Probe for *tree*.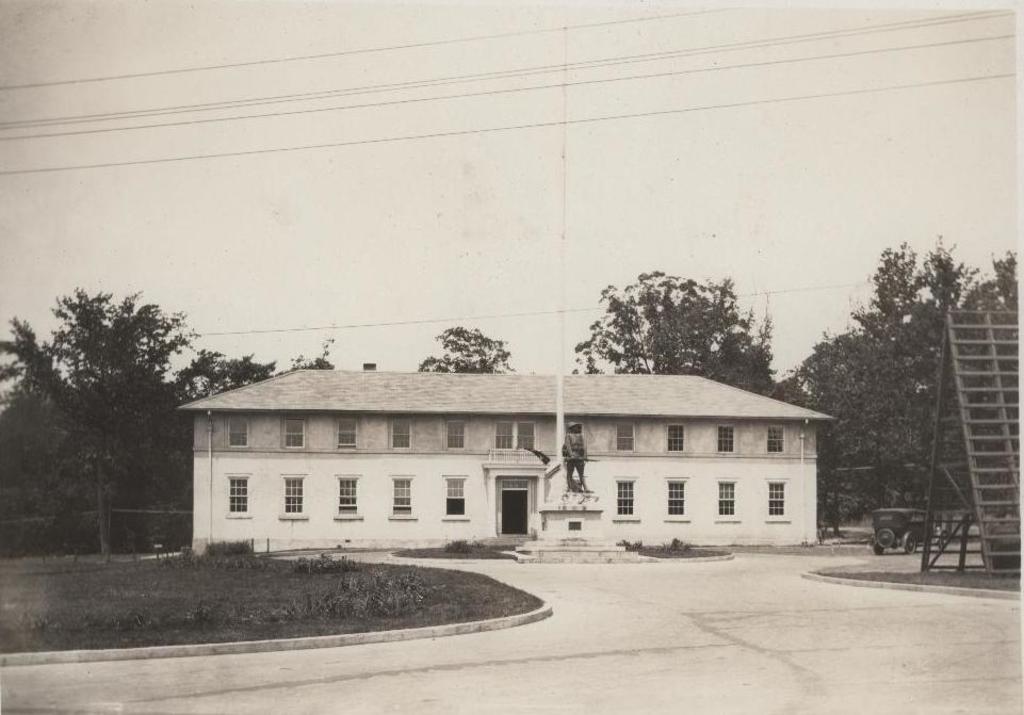
Probe result: 834 230 1021 506.
